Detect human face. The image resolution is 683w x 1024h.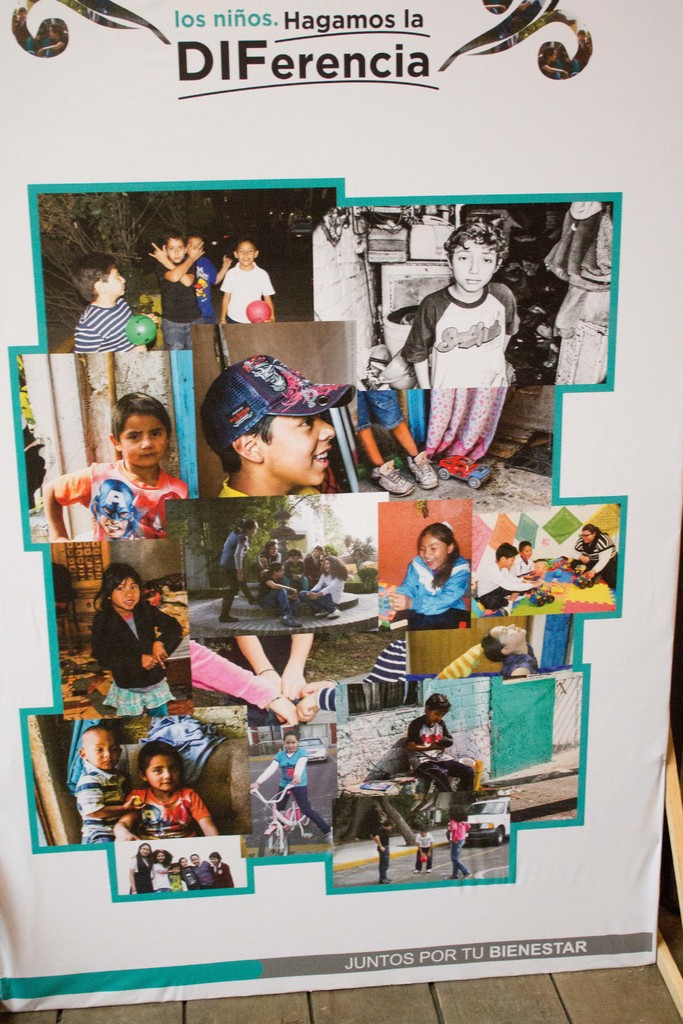
locate(248, 527, 260, 538).
